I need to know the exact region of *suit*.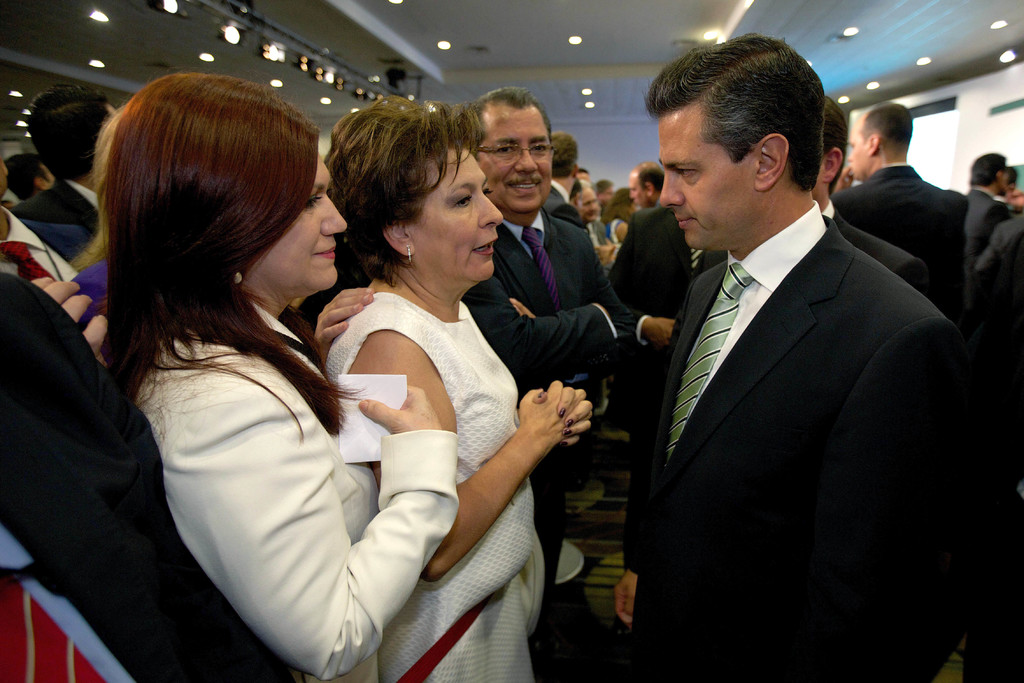
Region: crop(461, 206, 655, 400).
